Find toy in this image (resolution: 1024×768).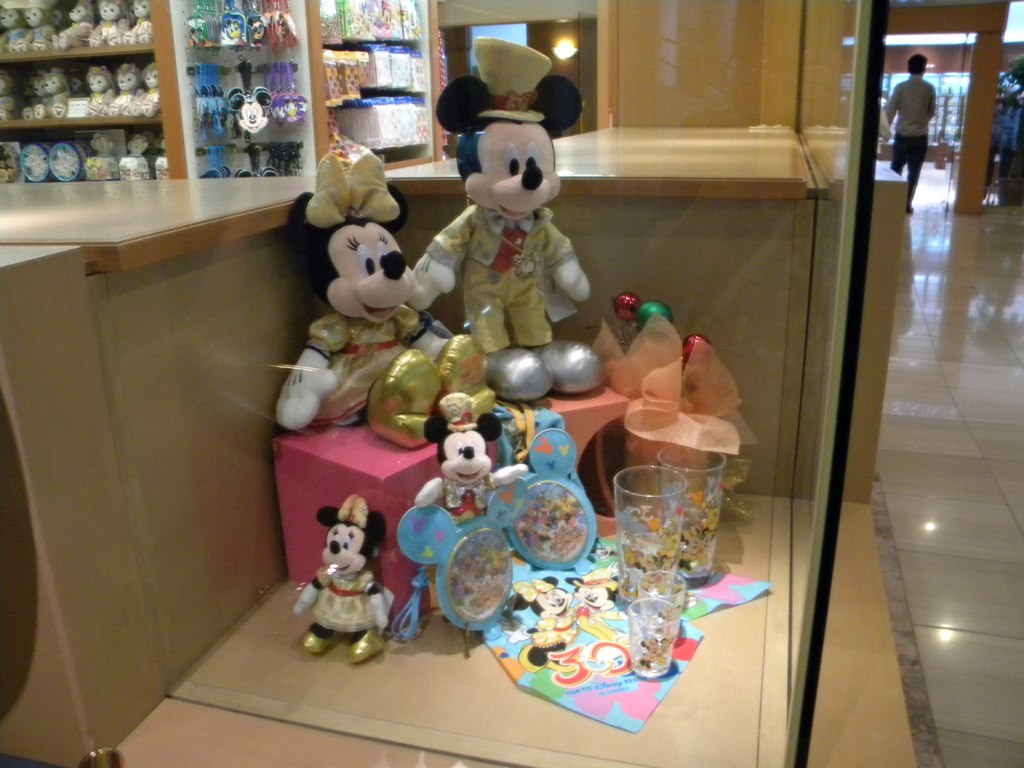
bbox(385, 419, 600, 656).
